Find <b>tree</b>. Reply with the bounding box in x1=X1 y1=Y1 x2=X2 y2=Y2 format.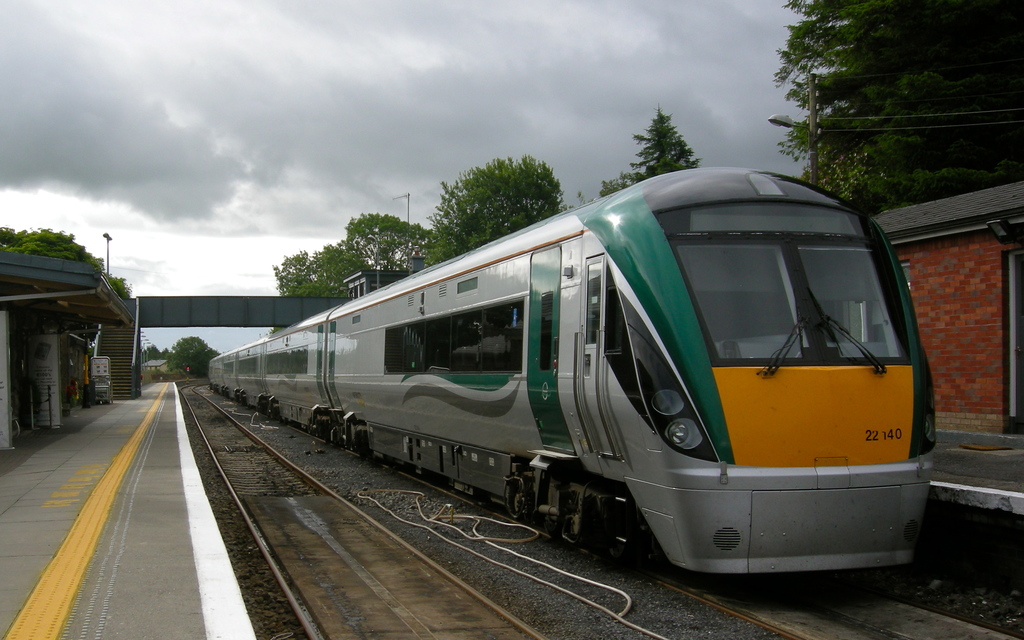
x1=266 y1=212 x2=430 y2=288.
